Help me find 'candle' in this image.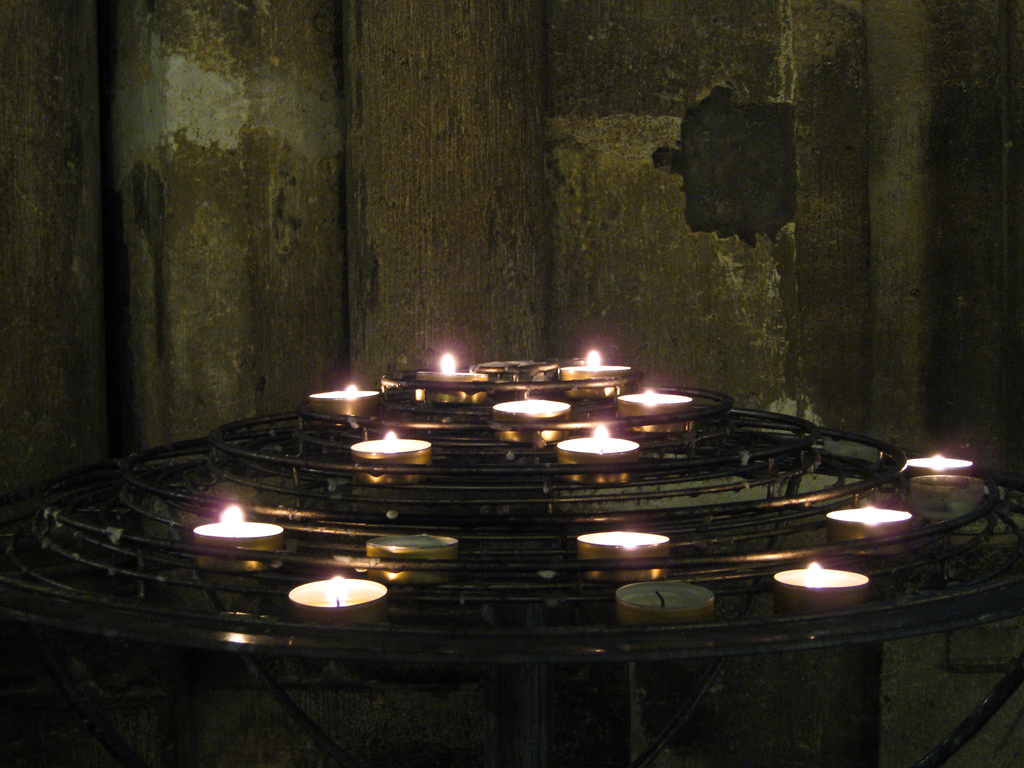
Found it: [354, 428, 432, 482].
